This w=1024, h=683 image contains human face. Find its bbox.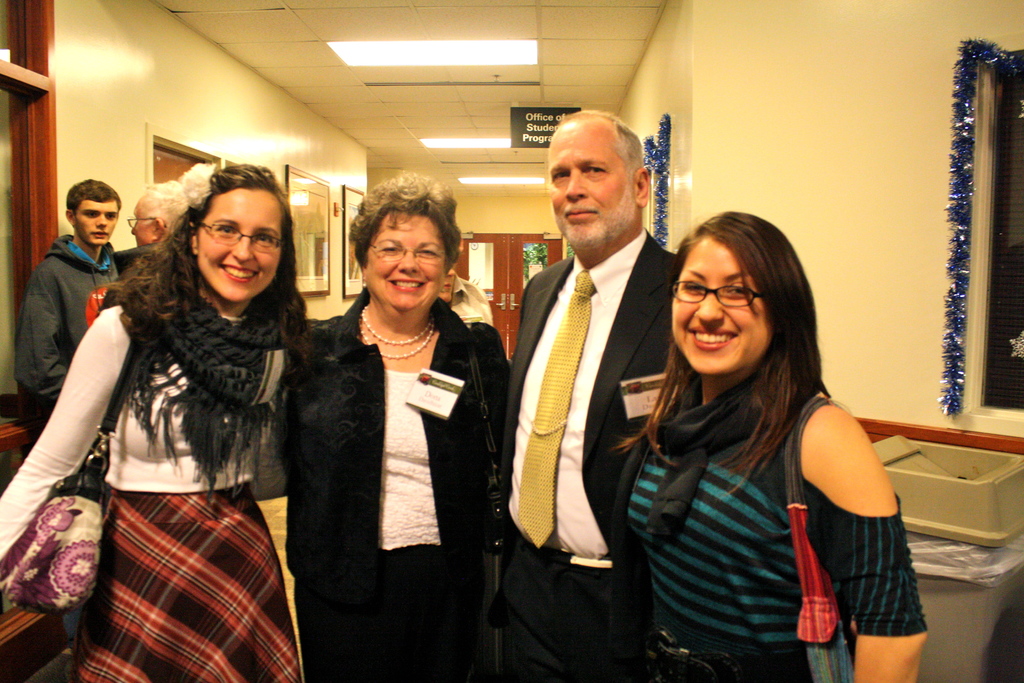
670 233 770 375.
